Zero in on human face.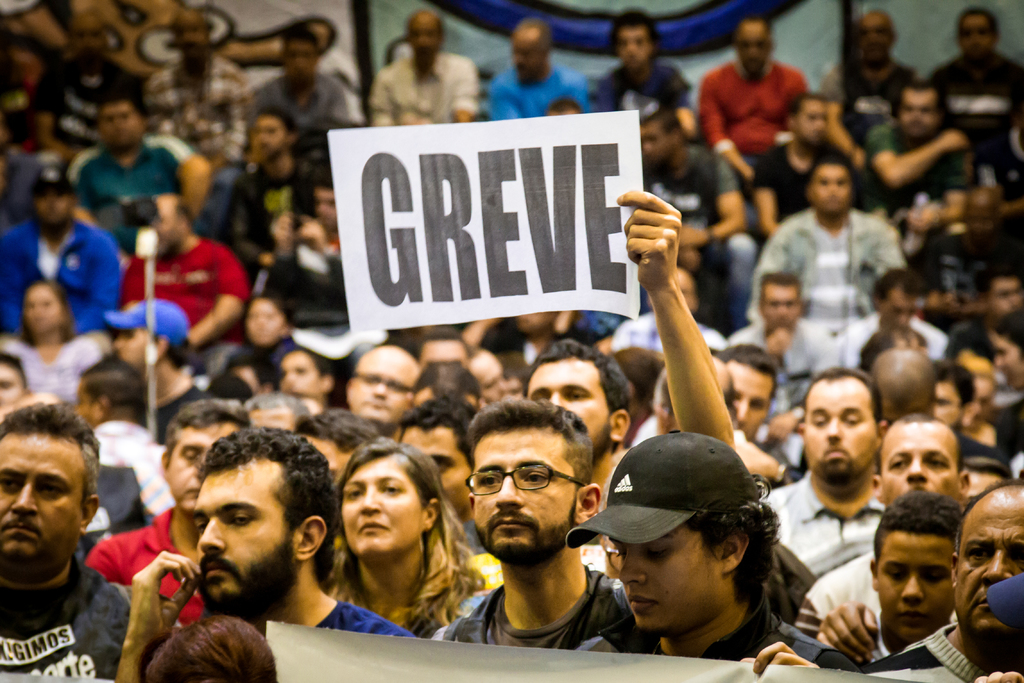
Zeroed in: {"x1": 97, "y1": 100, "x2": 141, "y2": 146}.
